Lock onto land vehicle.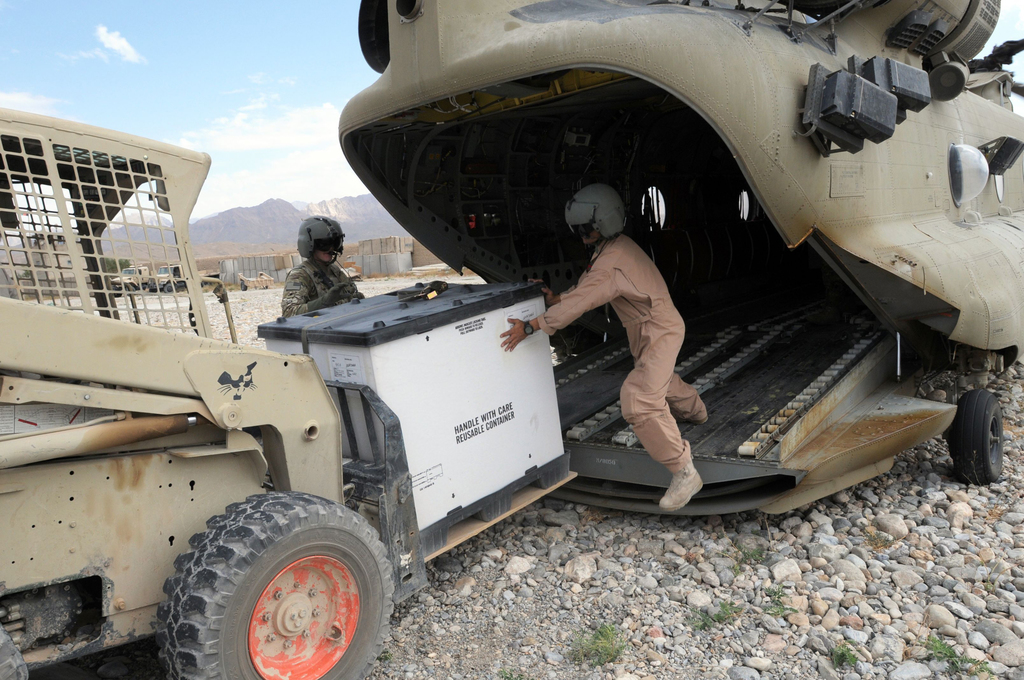
Locked: left=159, top=257, right=218, bottom=287.
